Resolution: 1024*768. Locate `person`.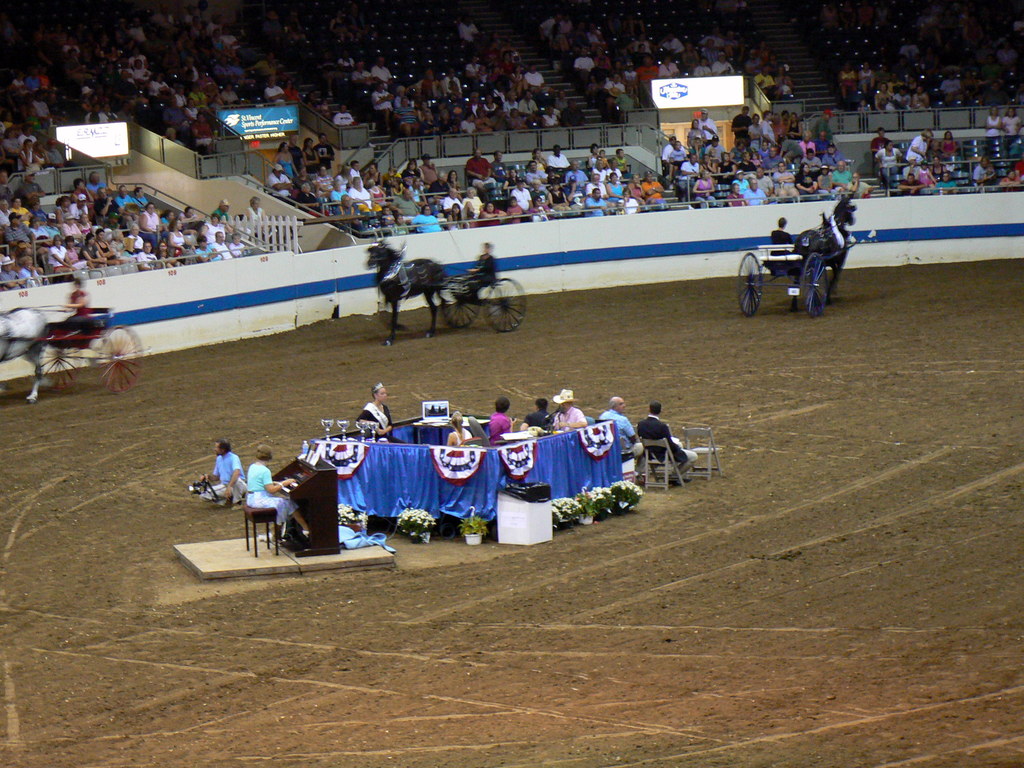
374/53/396/82.
